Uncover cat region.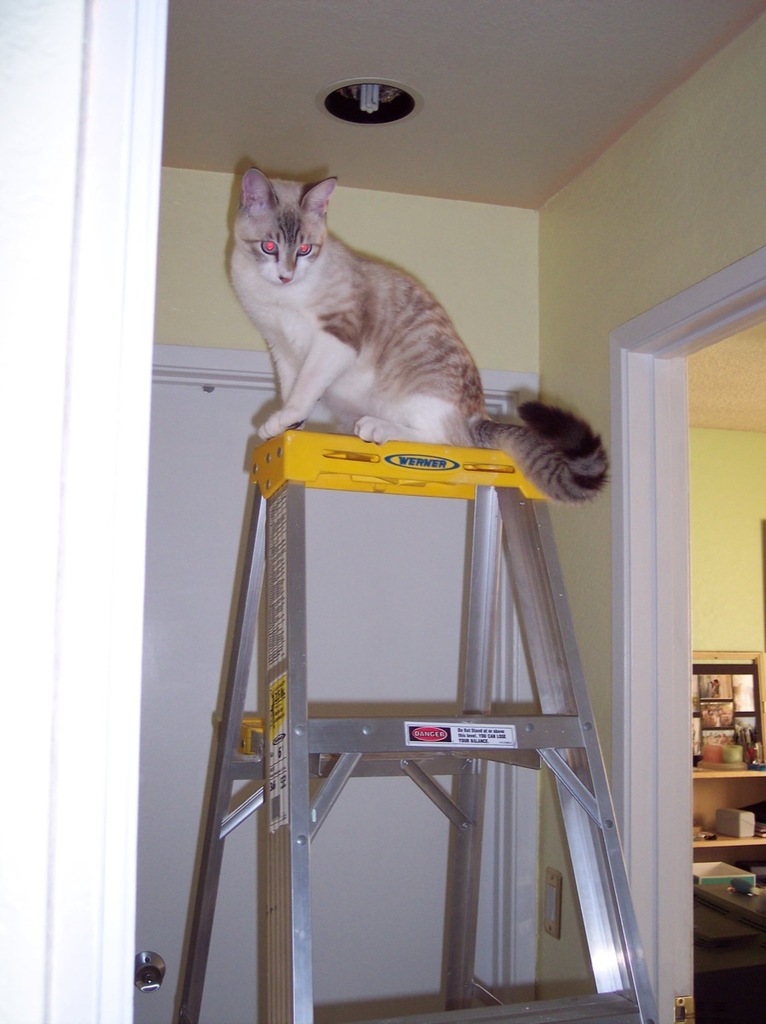
Uncovered: box(224, 168, 611, 514).
